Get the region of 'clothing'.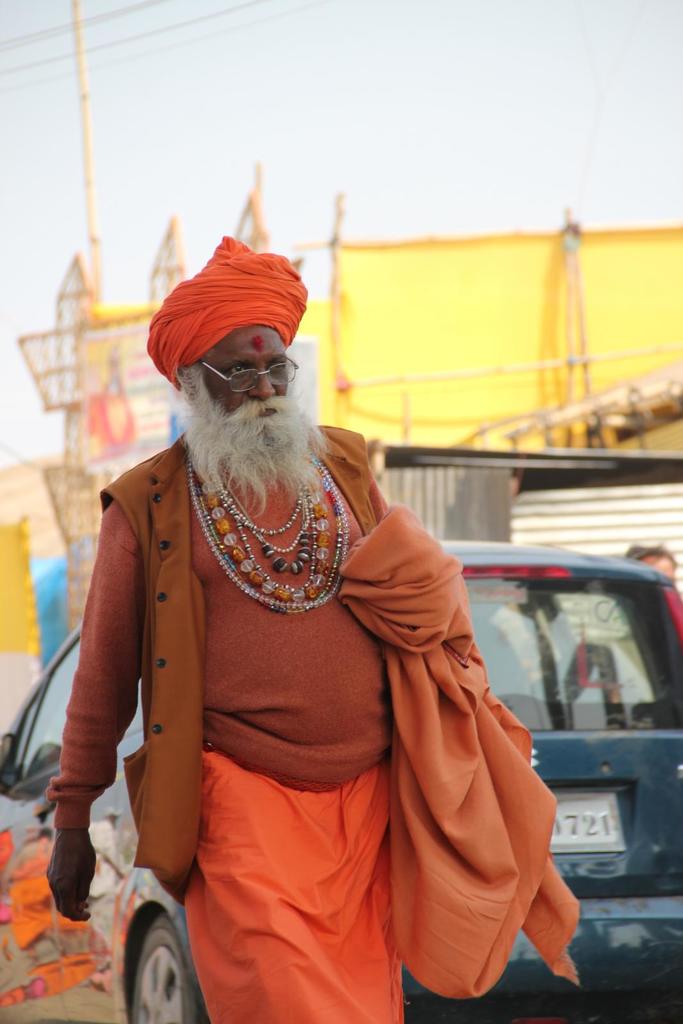
bbox=(41, 236, 581, 1023).
